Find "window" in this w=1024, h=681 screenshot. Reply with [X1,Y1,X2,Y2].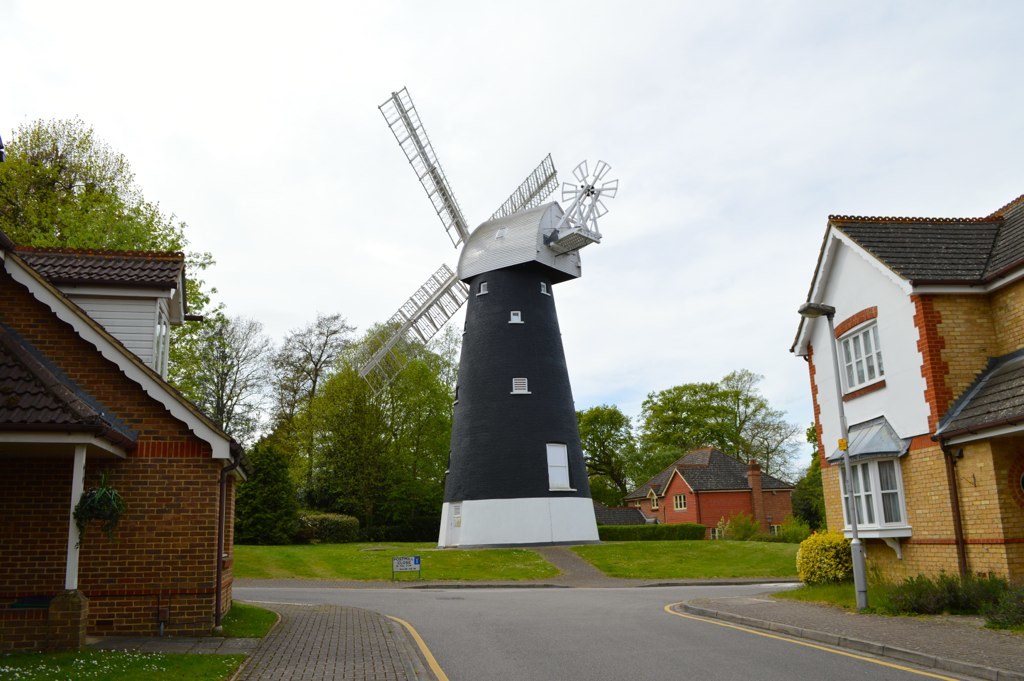
[856,440,926,554].
